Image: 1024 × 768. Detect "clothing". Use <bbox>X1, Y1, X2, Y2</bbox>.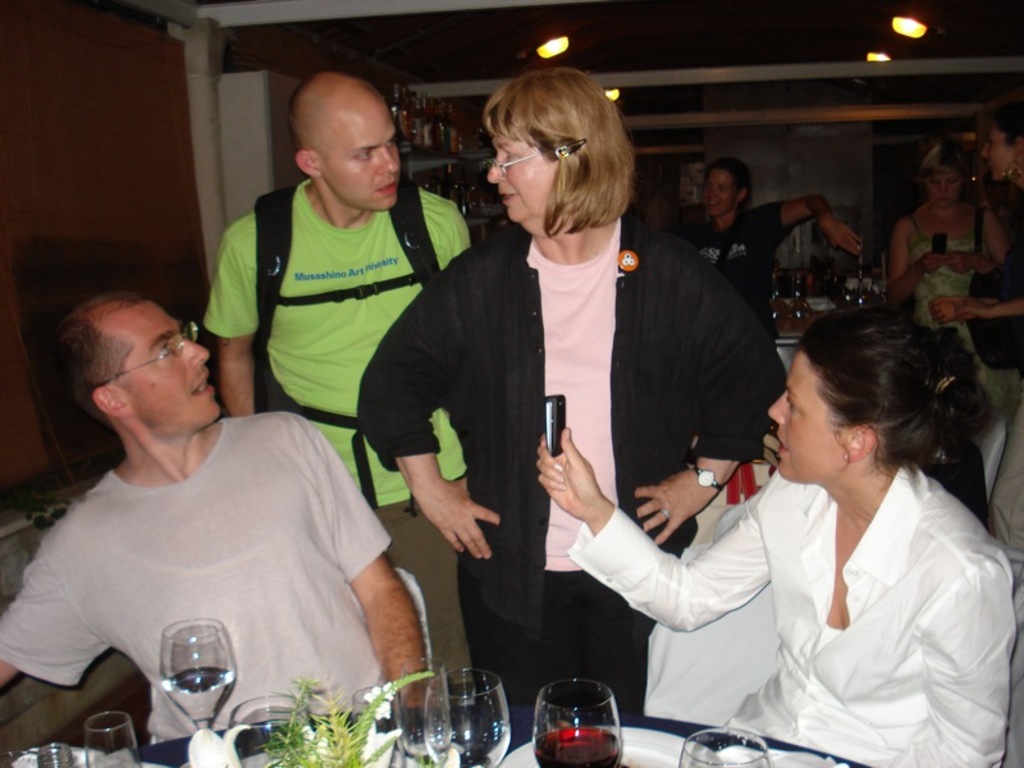
<bbox>905, 204, 993, 362</bbox>.
